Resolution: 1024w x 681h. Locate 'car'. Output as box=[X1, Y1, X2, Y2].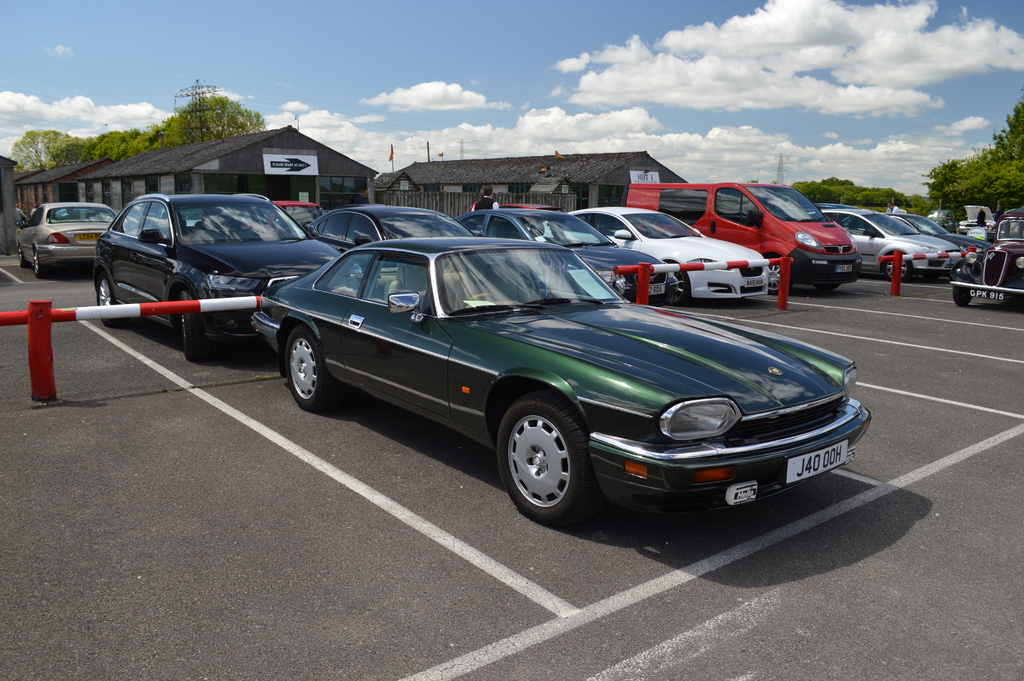
box=[95, 193, 335, 354].
